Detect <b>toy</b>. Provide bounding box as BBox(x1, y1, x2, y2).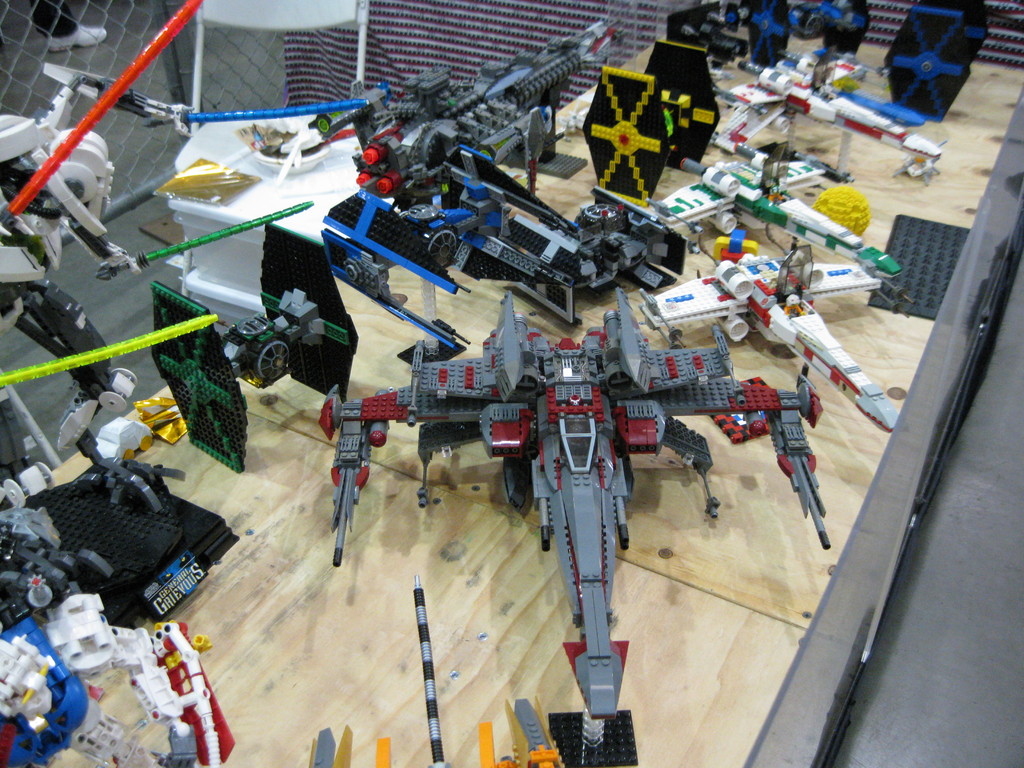
BBox(716, 57, 944, 177).
